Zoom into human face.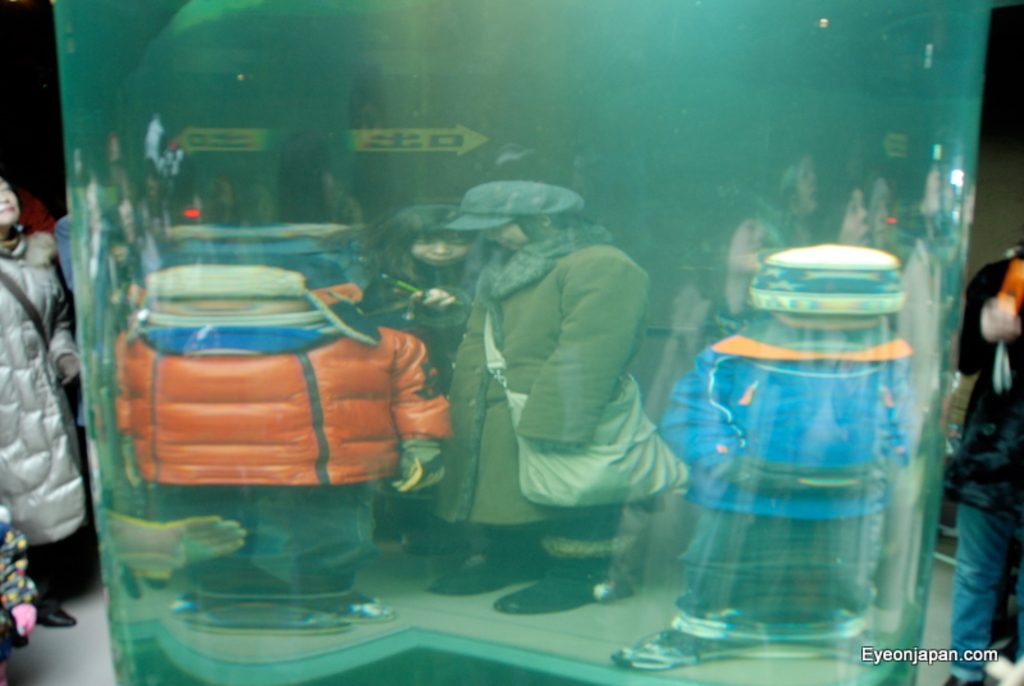
Zoom target: (410,238,470,269).
